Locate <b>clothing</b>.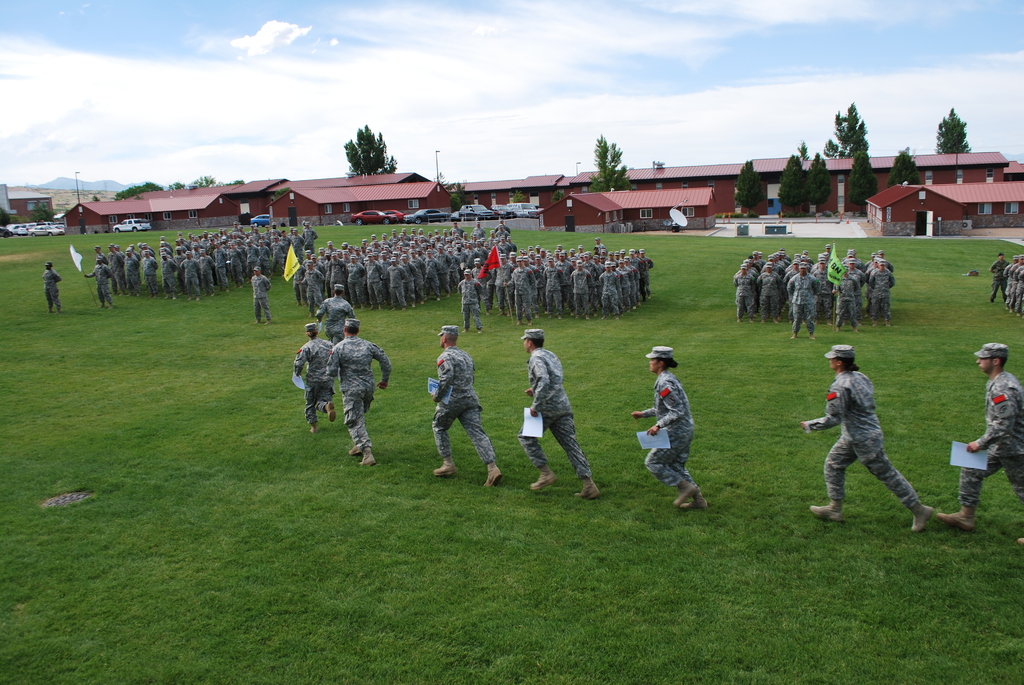
Bounding box: pyautogui.locateOnScreen(431, 348, 497, 469).
